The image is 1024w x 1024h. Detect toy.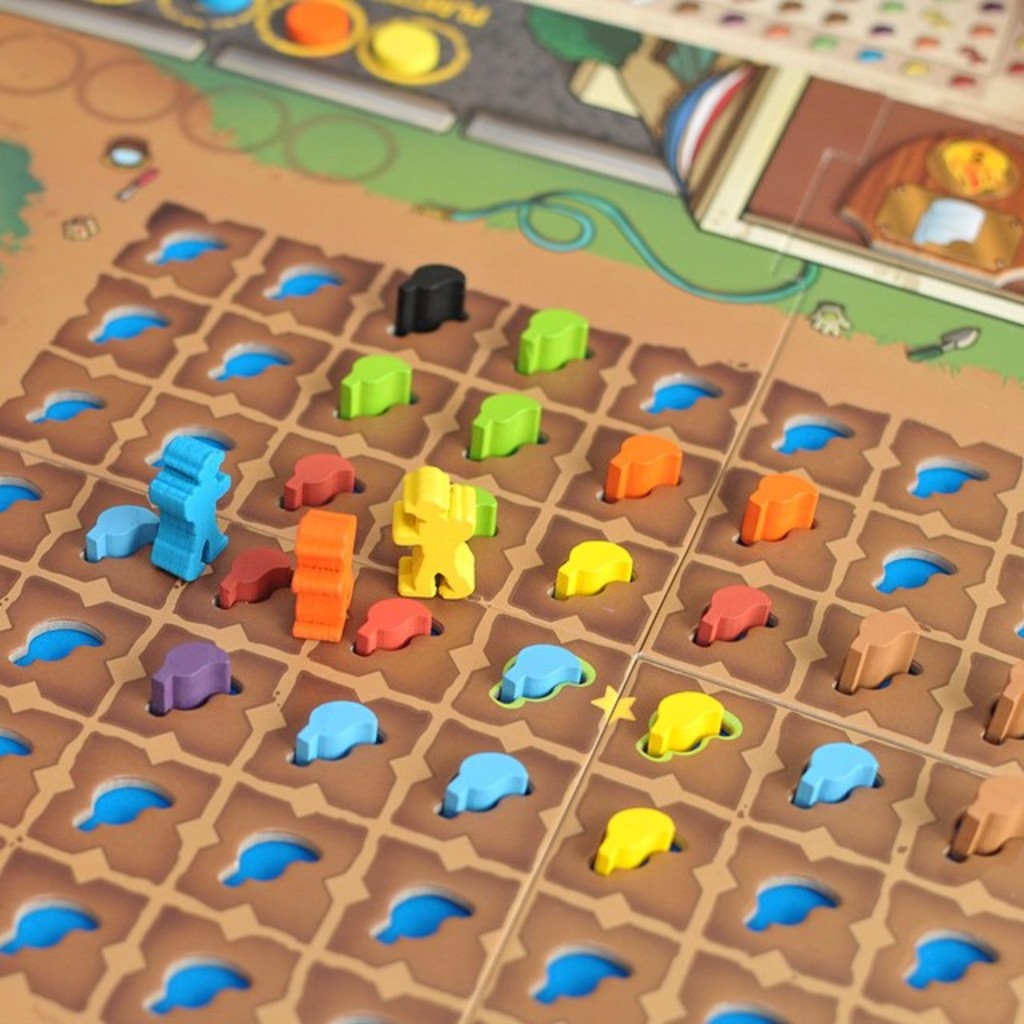
Detection: 330 354 413 419.
